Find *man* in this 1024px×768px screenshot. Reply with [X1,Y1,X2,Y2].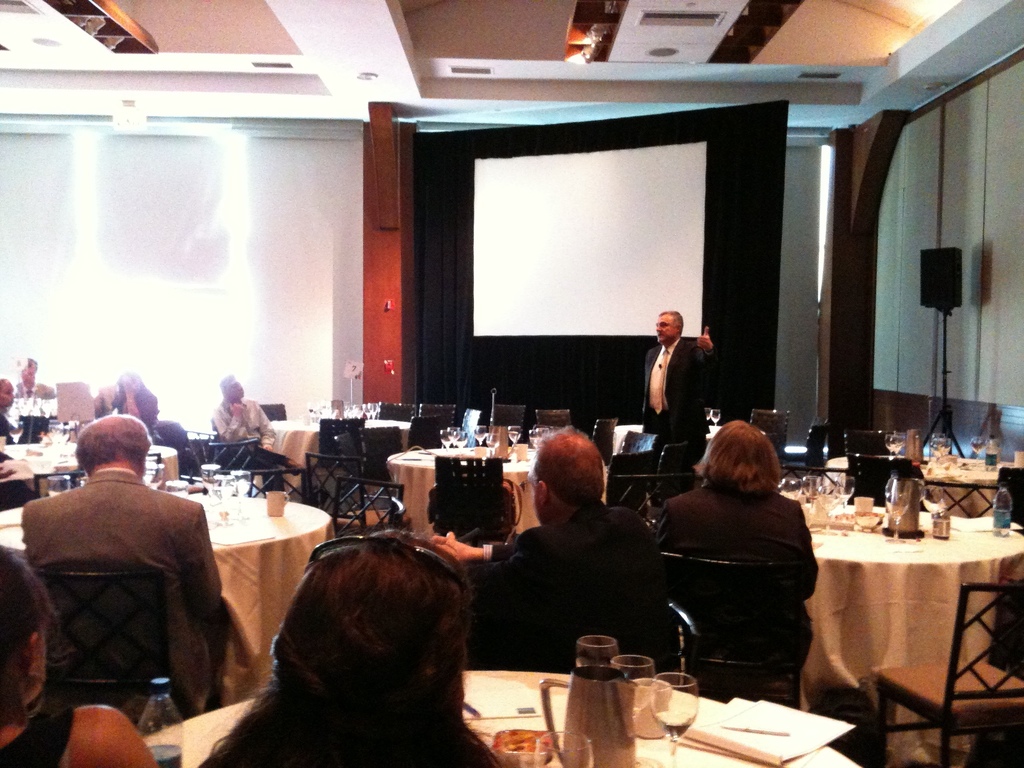
[426,425,686,690].
